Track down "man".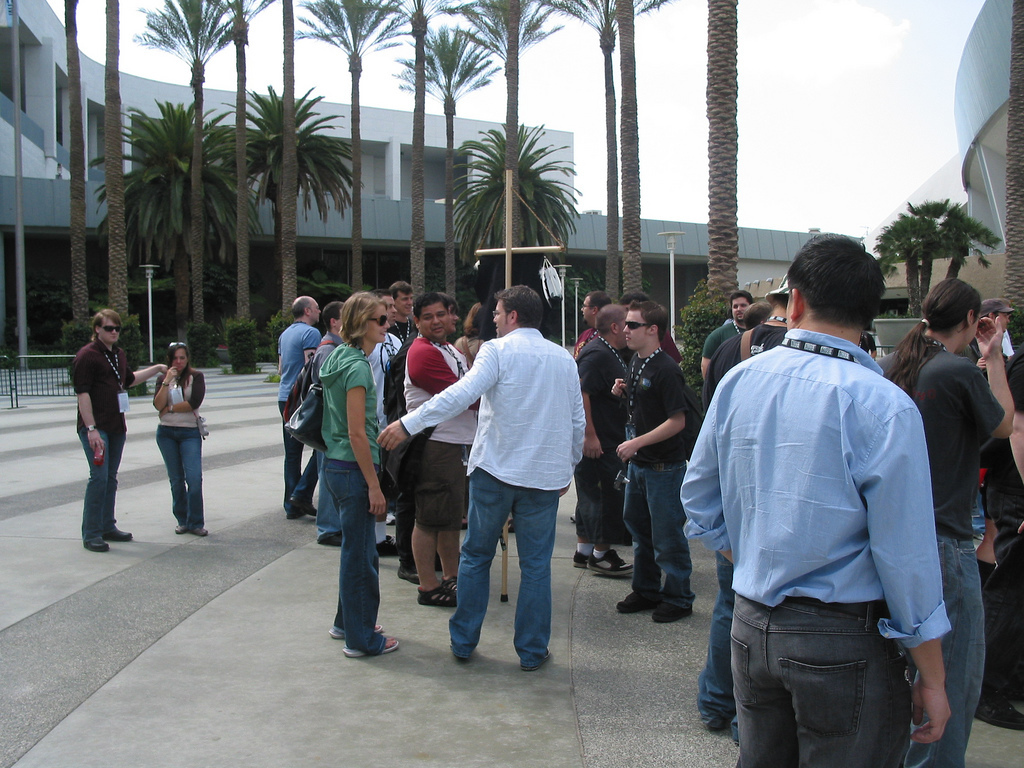
Tracked to 663, 231, 964, 767.
